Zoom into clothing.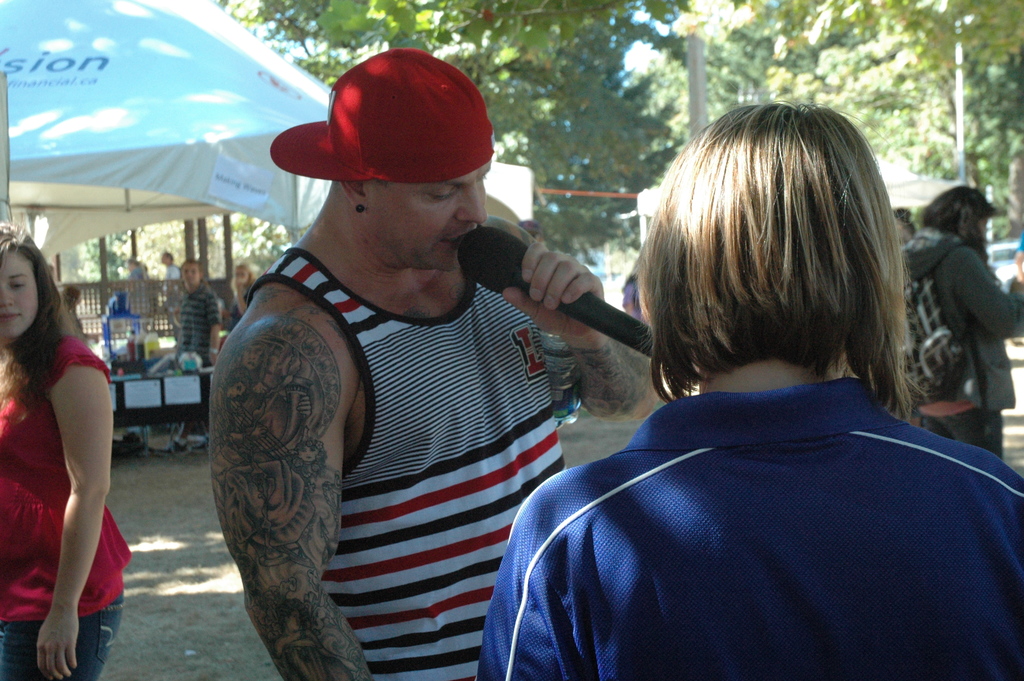
Zoom target: [239,238,564,680].
